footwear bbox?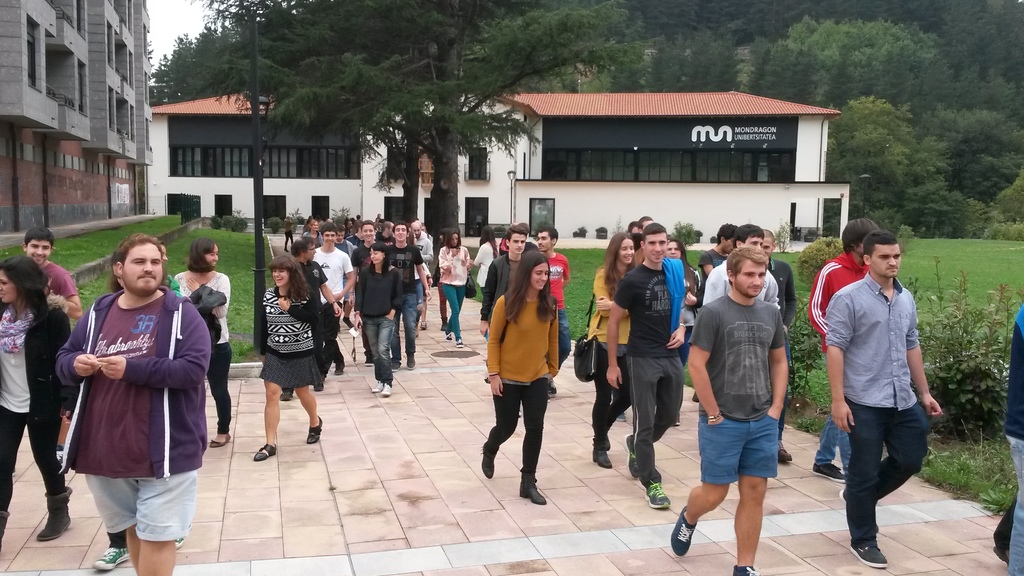
x1=849 y1=540 x2=890 y2=567
